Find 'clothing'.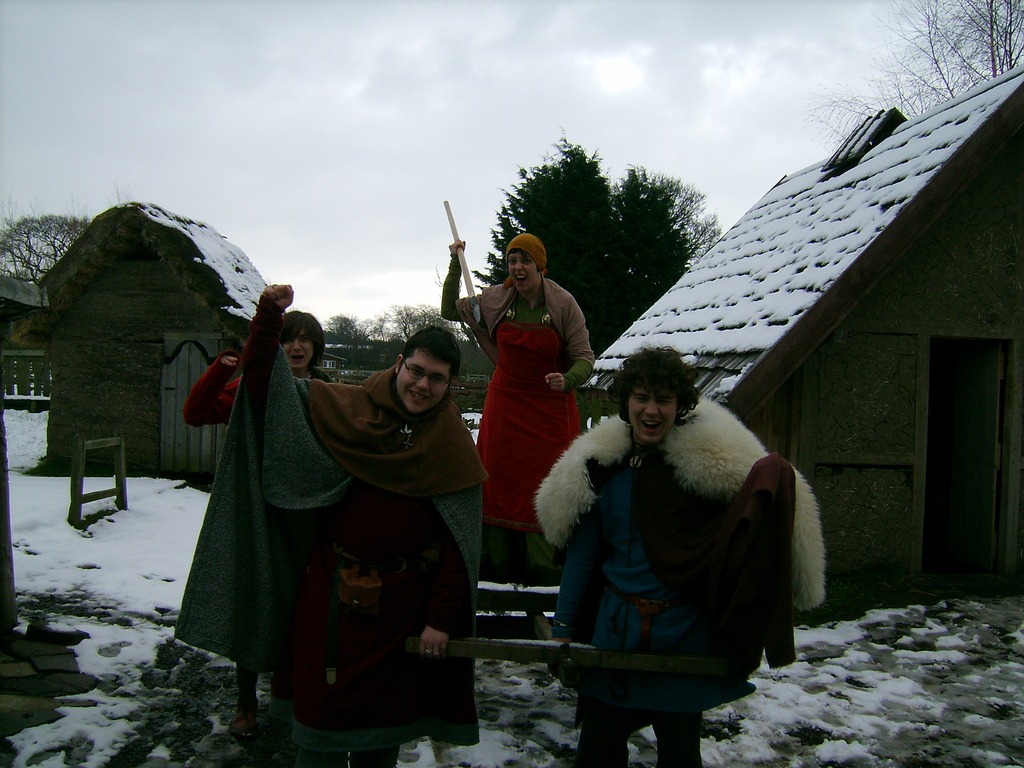
box(168, 292, 490, 748).
